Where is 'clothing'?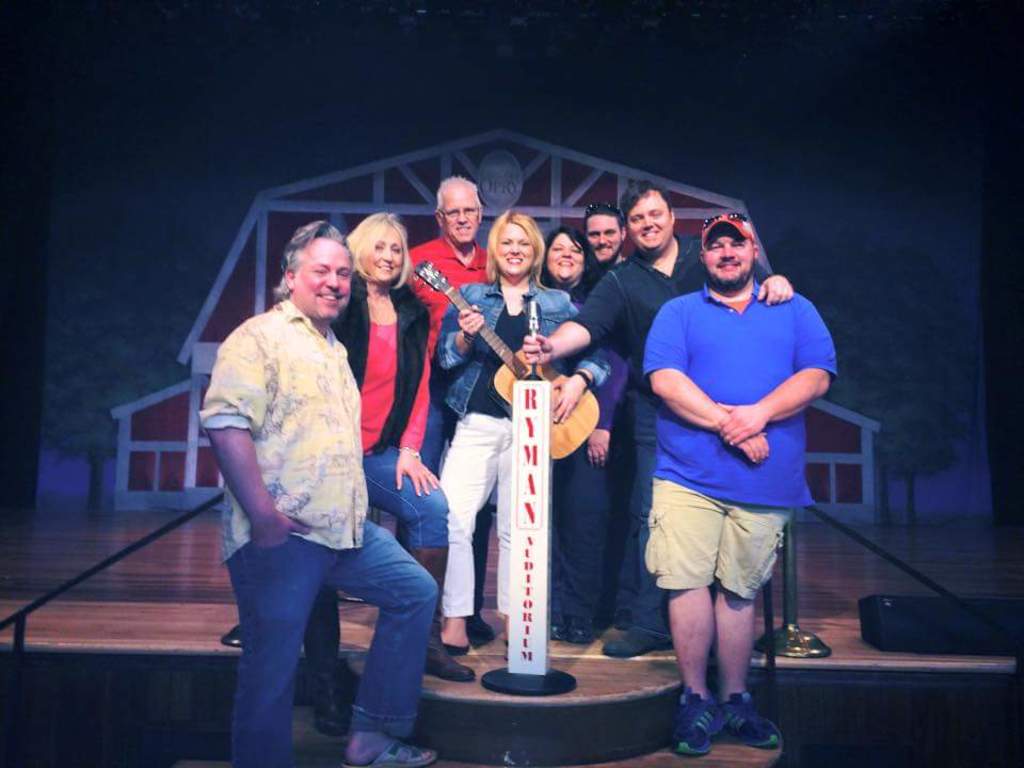
left=644, top=278, right=841, bottom=597.
